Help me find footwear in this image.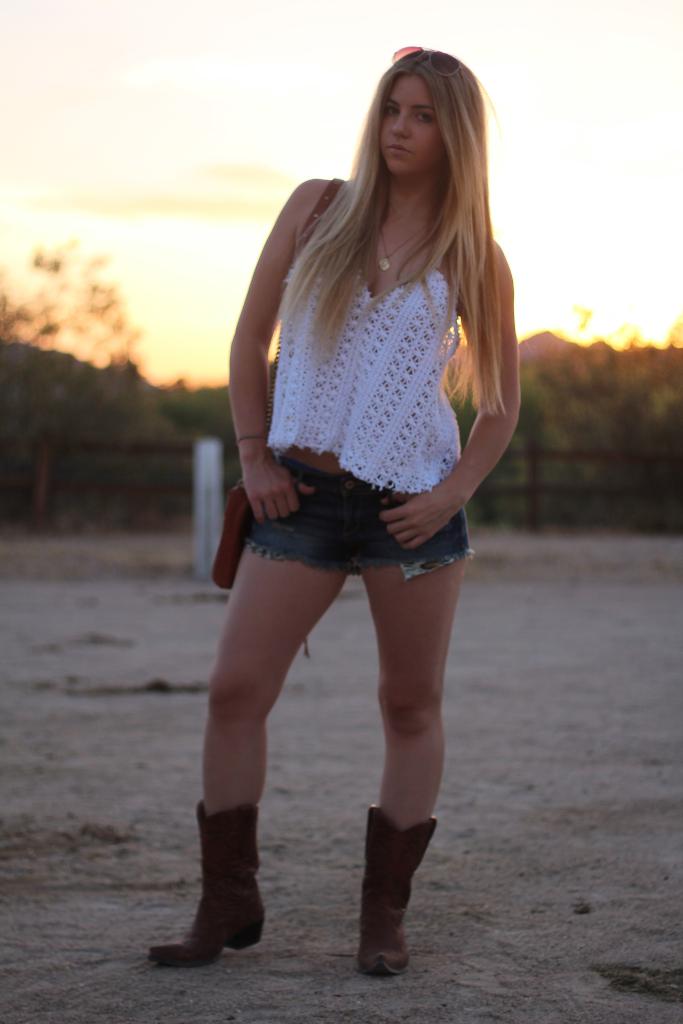
Found it: bbox=(356, 806, 433, 977).
